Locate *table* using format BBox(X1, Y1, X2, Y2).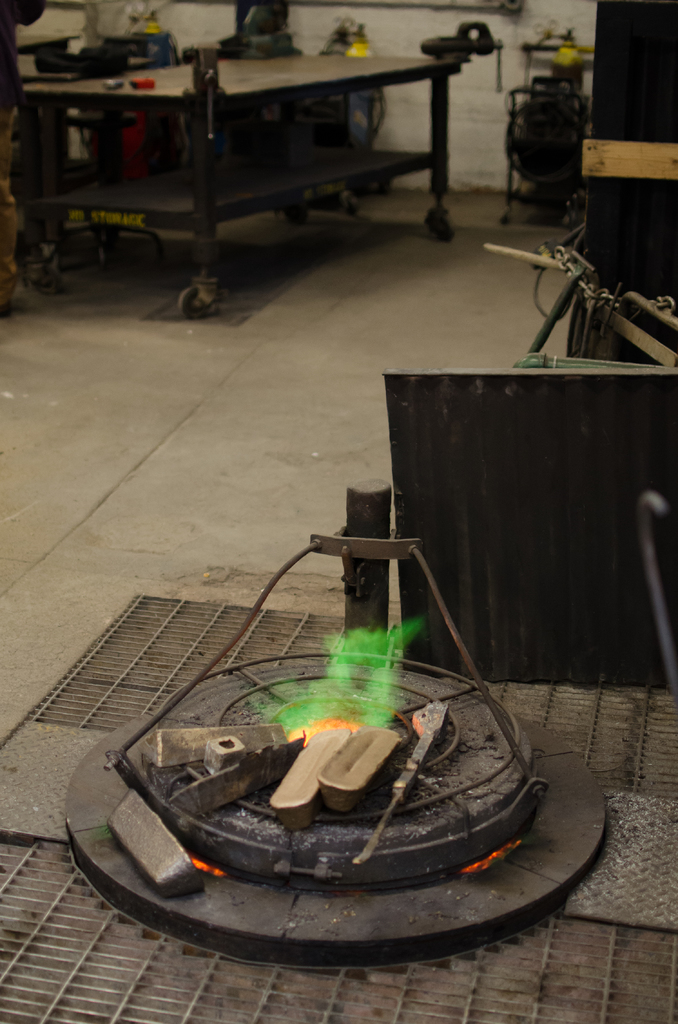
BBox(90, 44, 517, 261).
